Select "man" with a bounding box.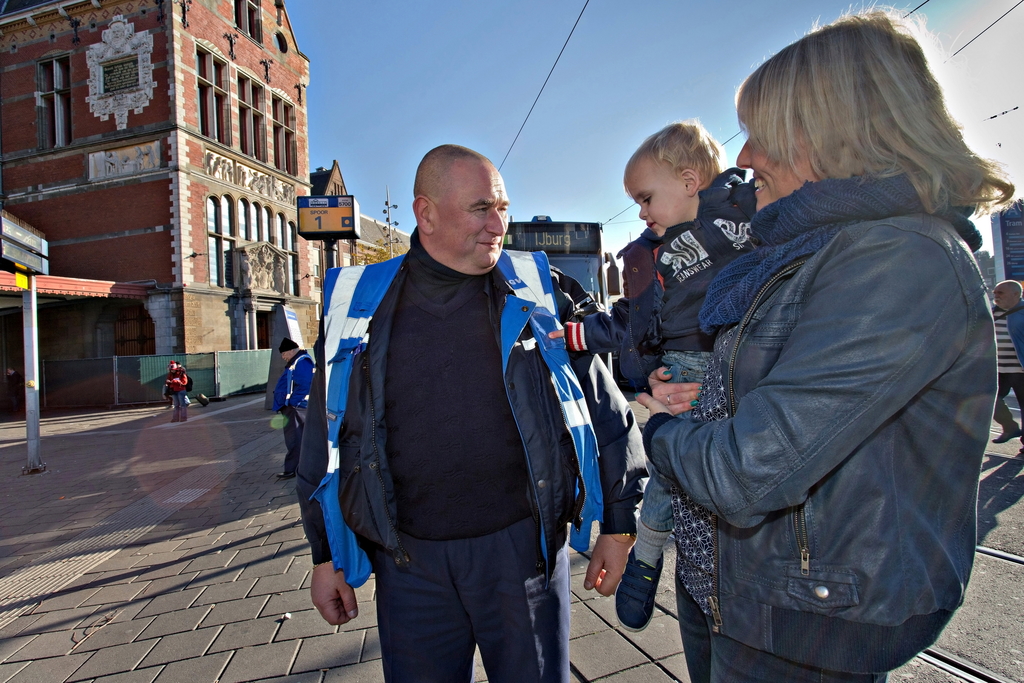
select_region(986, 278, 1023, 439).
